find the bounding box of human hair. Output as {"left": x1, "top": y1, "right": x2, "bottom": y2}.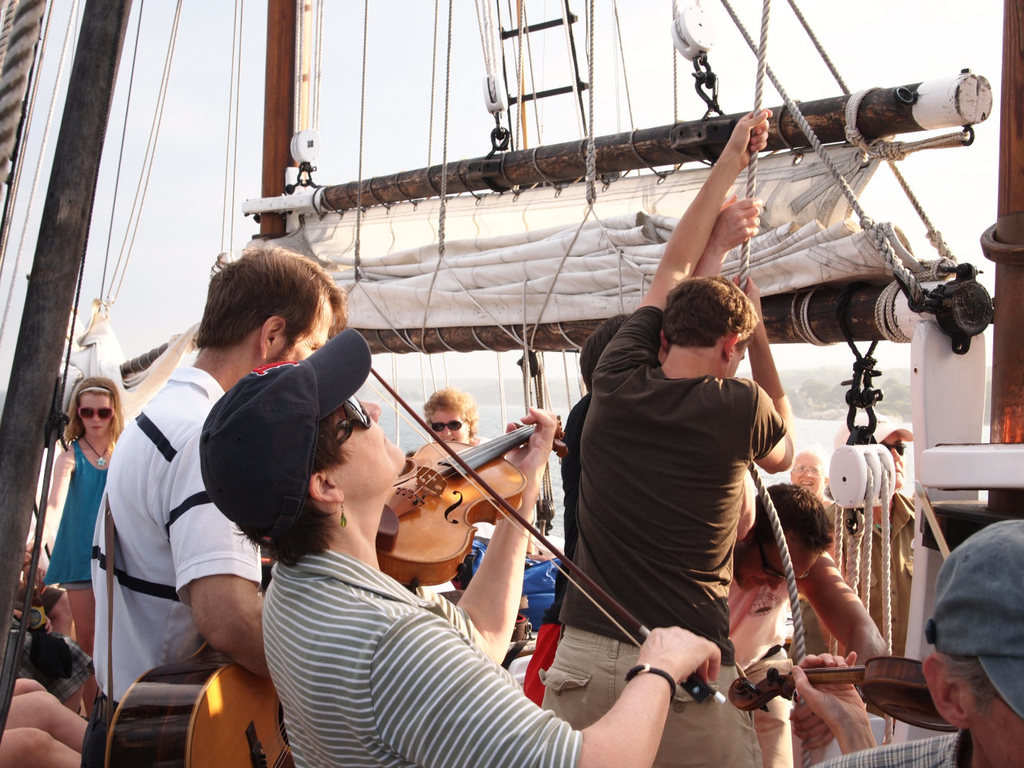
{"left": 665, "top": 264, "right": 761, "bottom": 356}.
